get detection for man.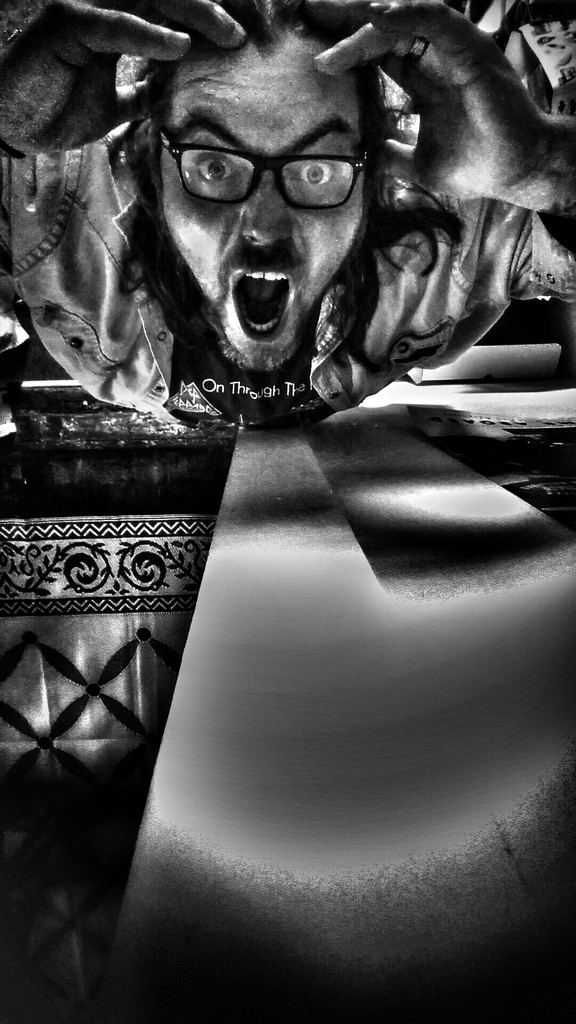
Detection: <box>0,0,575,434</box>.
